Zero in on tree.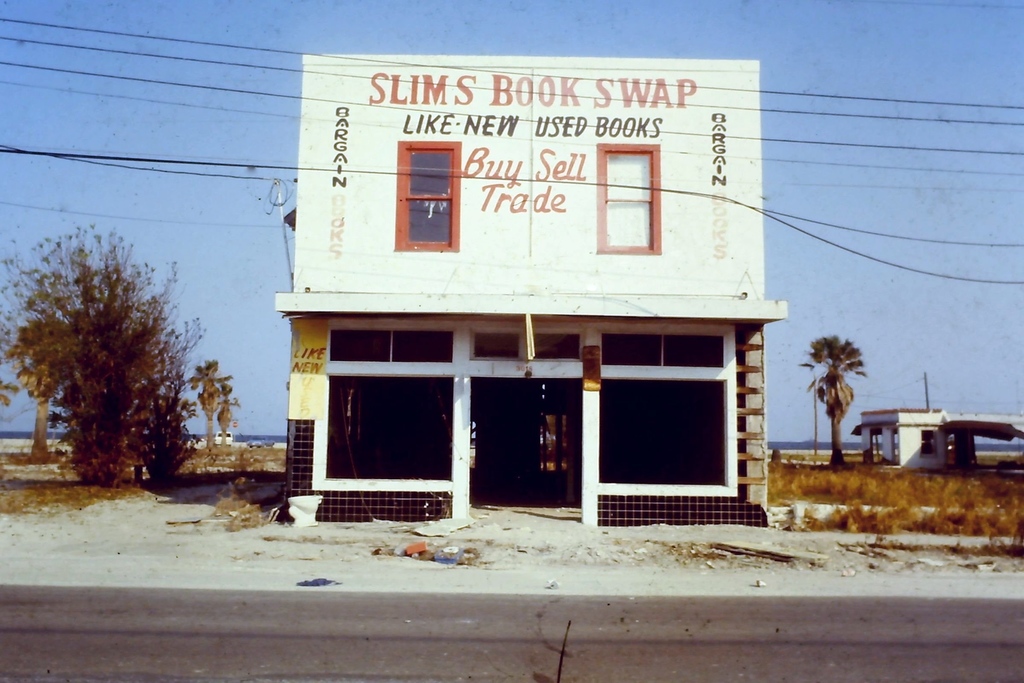
Zeroed in: 805:317:892:463.
